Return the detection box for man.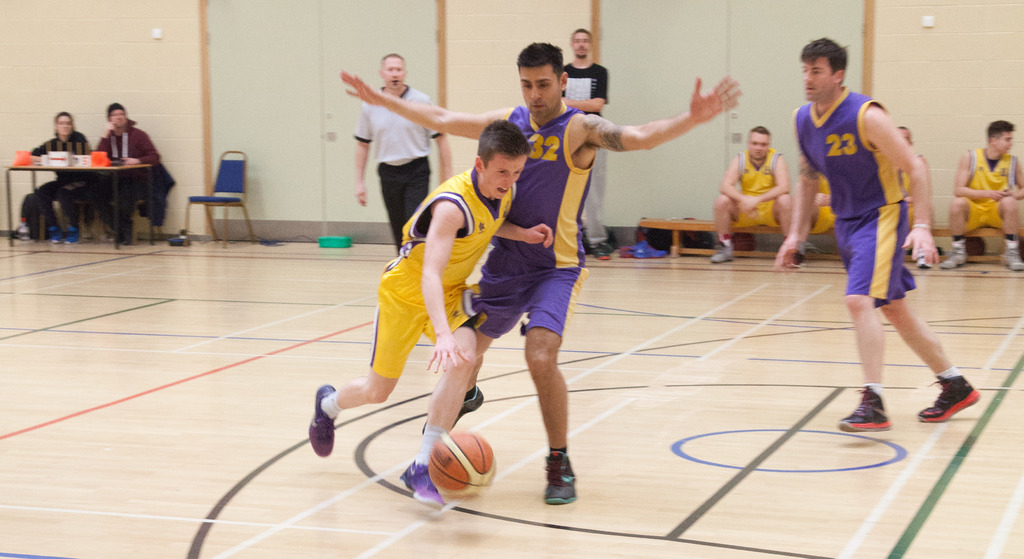
(83, 99, 161, 247).
